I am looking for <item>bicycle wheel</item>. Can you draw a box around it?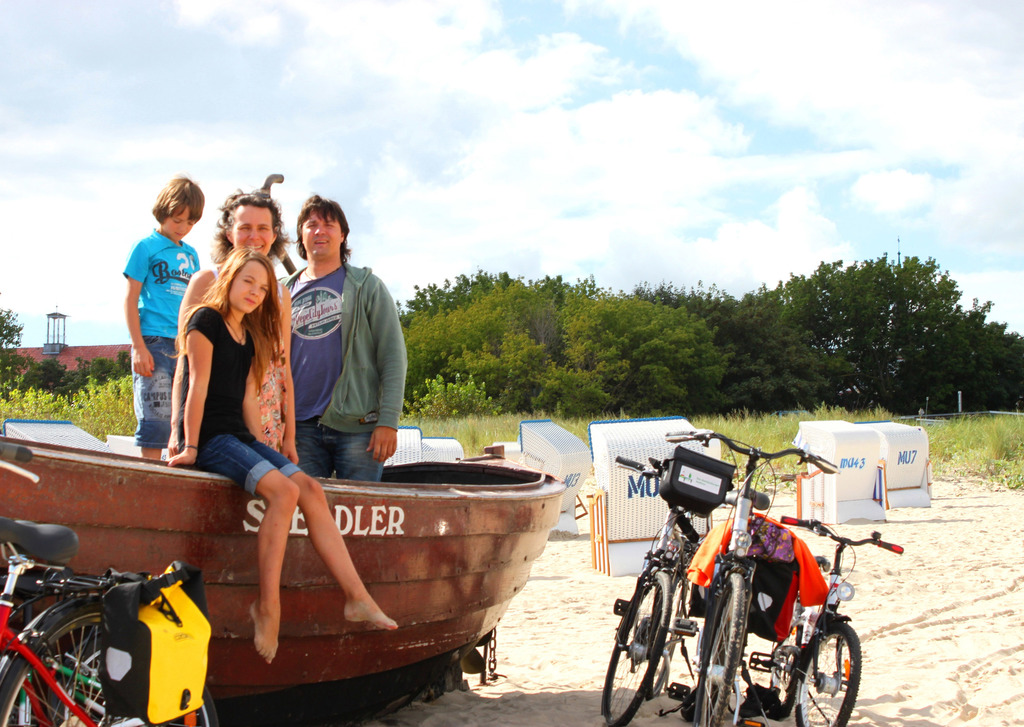
Sure, the bounding box is locate(0, 603, 215, 726).
